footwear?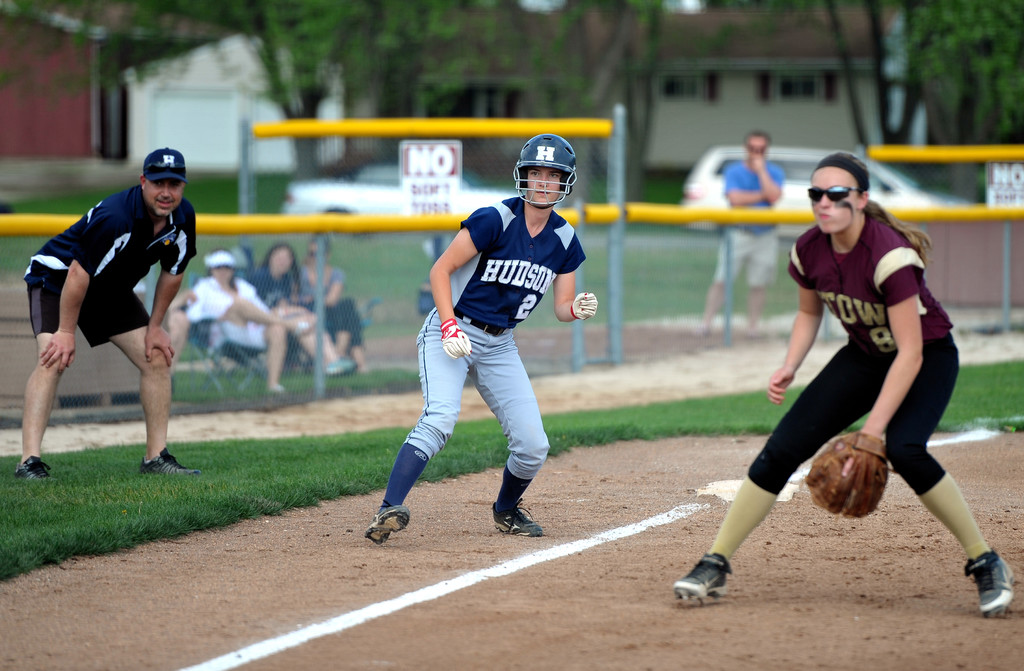
(137,449,204,477)
